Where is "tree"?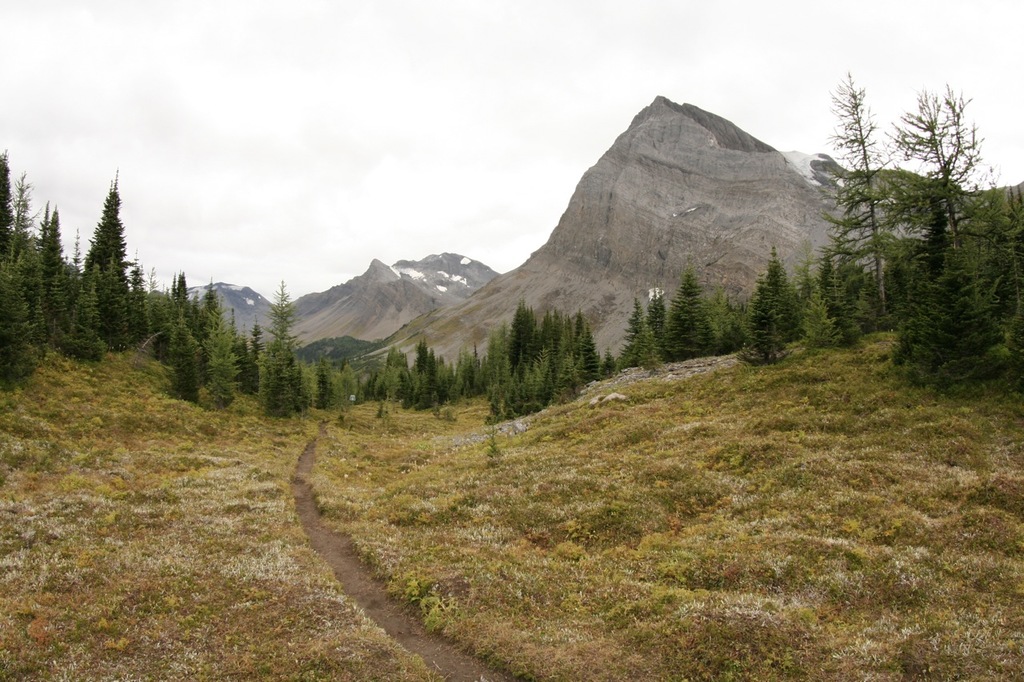
x1=893, y1=85, x2=1023, y2=393.
